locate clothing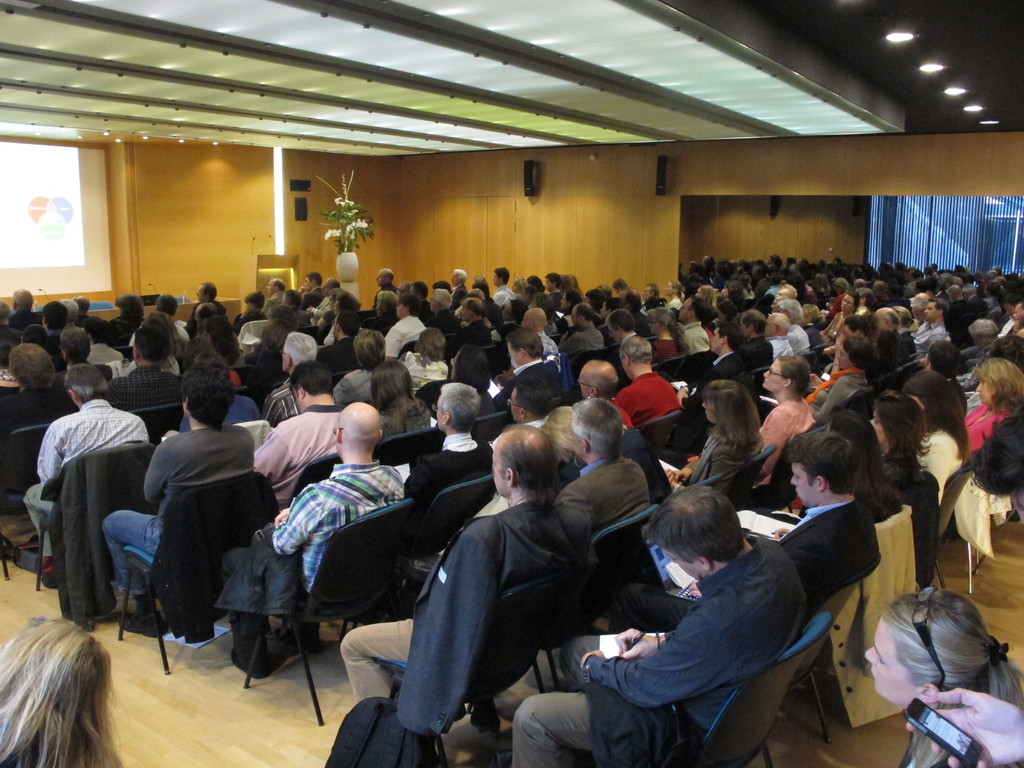
crop(968, 406, 1002, 461)
